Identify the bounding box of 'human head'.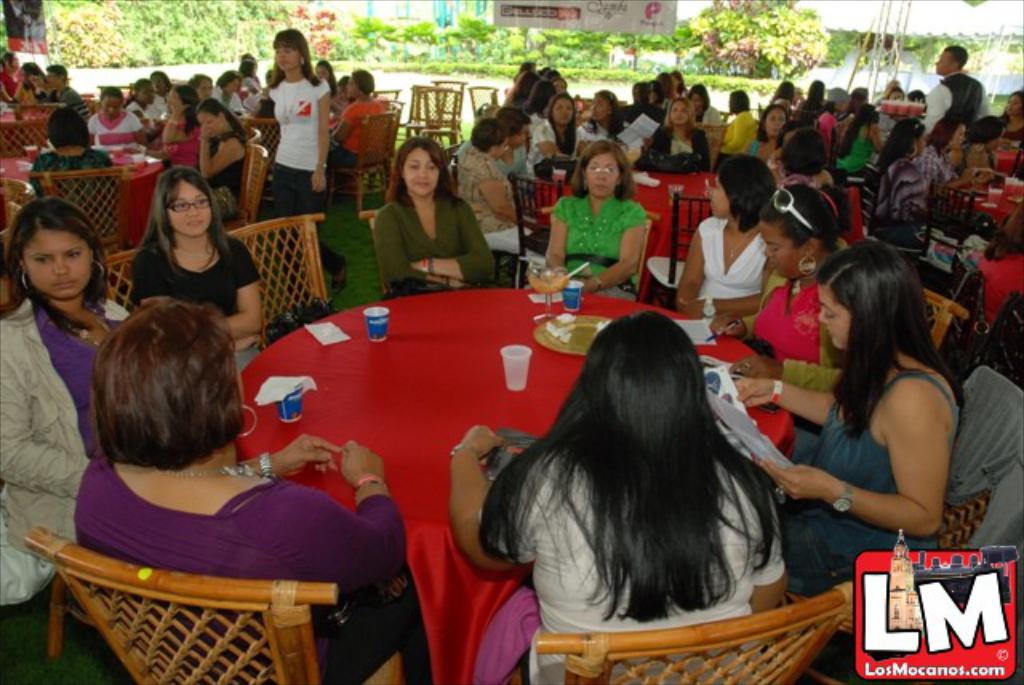
{"left": 933, "top": 43, "right": 970, "bottom": 75}.
